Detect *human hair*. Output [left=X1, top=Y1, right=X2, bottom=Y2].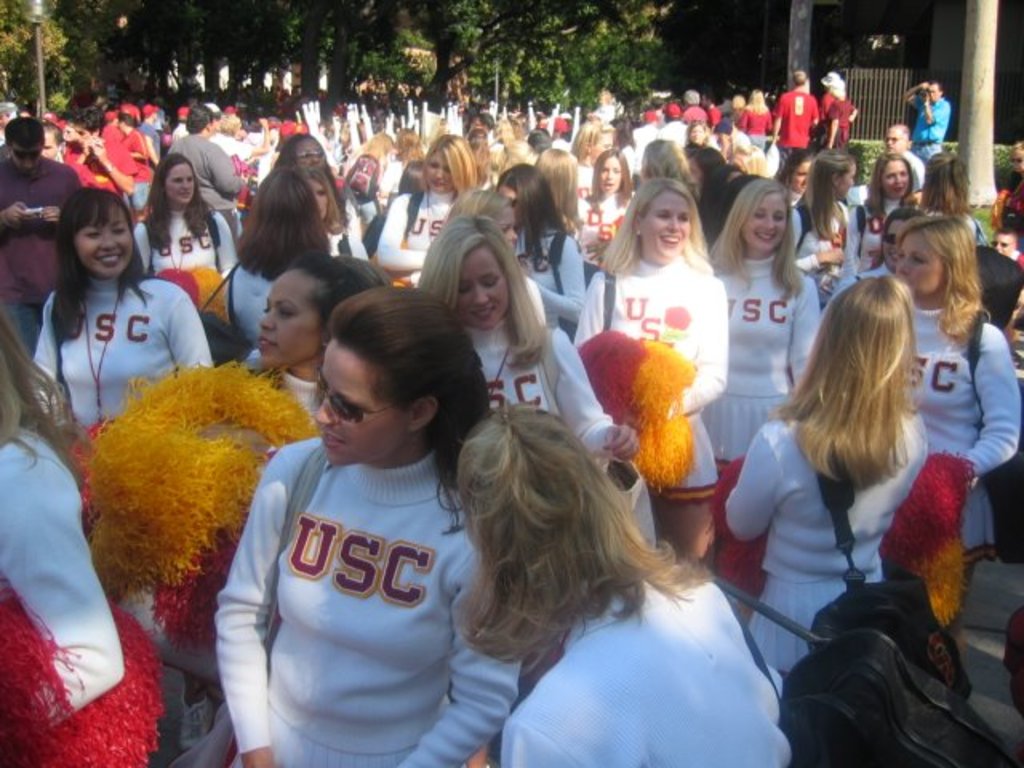
[left=587, top=146, right=635, bottom=211].
